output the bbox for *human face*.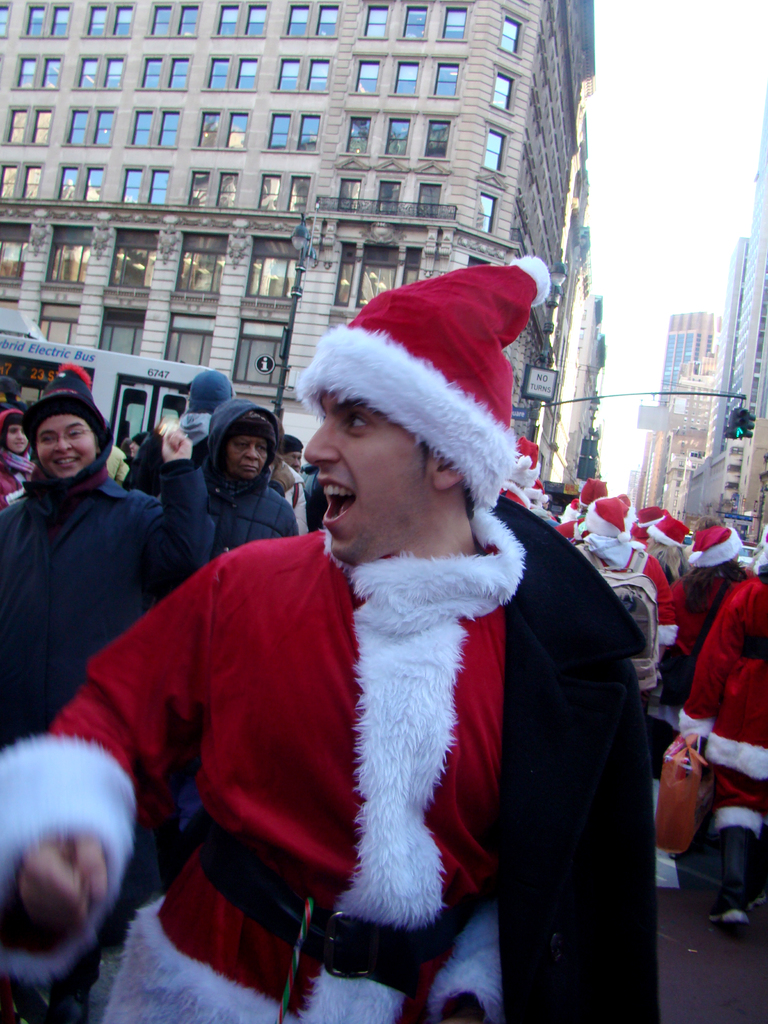
[left=300, top=390, right=435, bottom=568].
